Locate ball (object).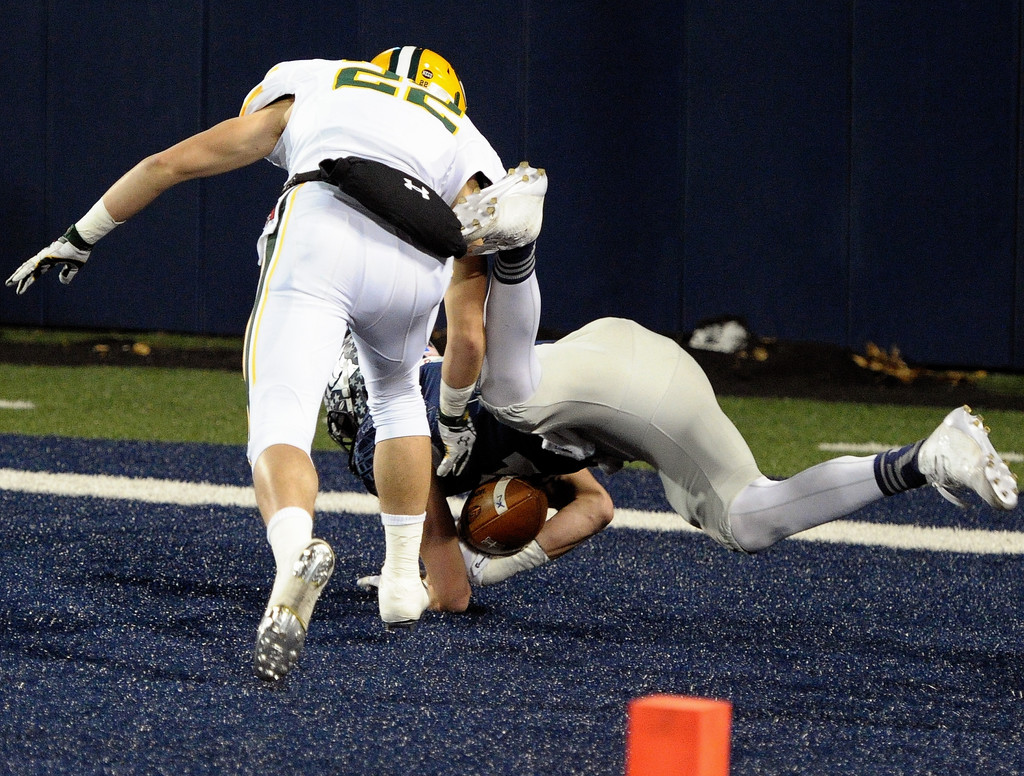
Bounding box: crop(457, 474, 541, 554).
